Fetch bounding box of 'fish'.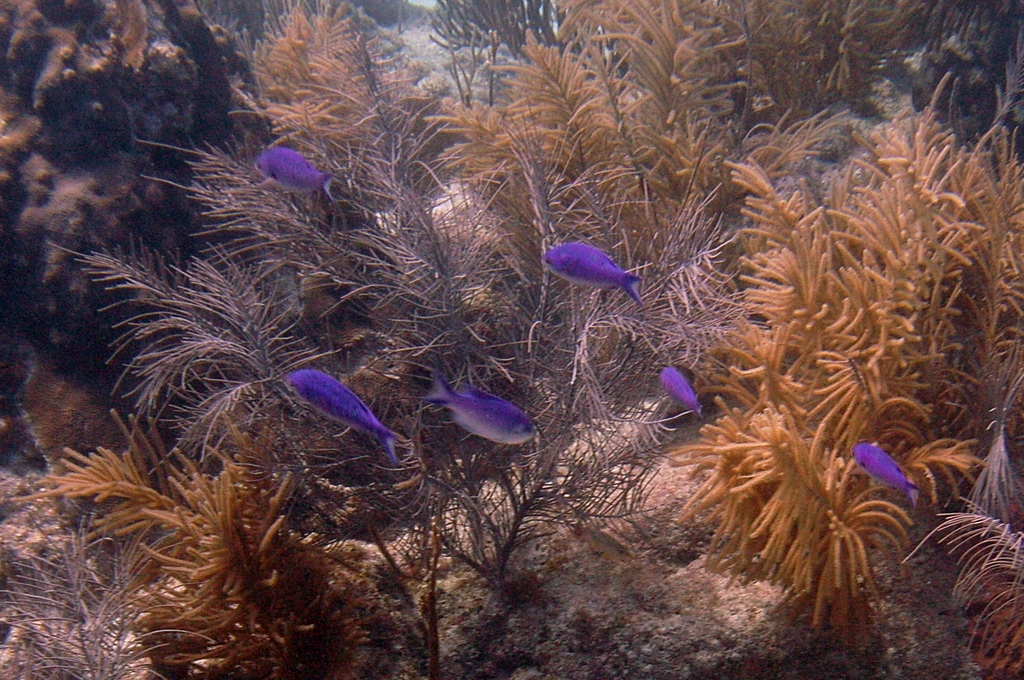
Bbox: [x1=850, y1=439, x2=918, y2=504].
